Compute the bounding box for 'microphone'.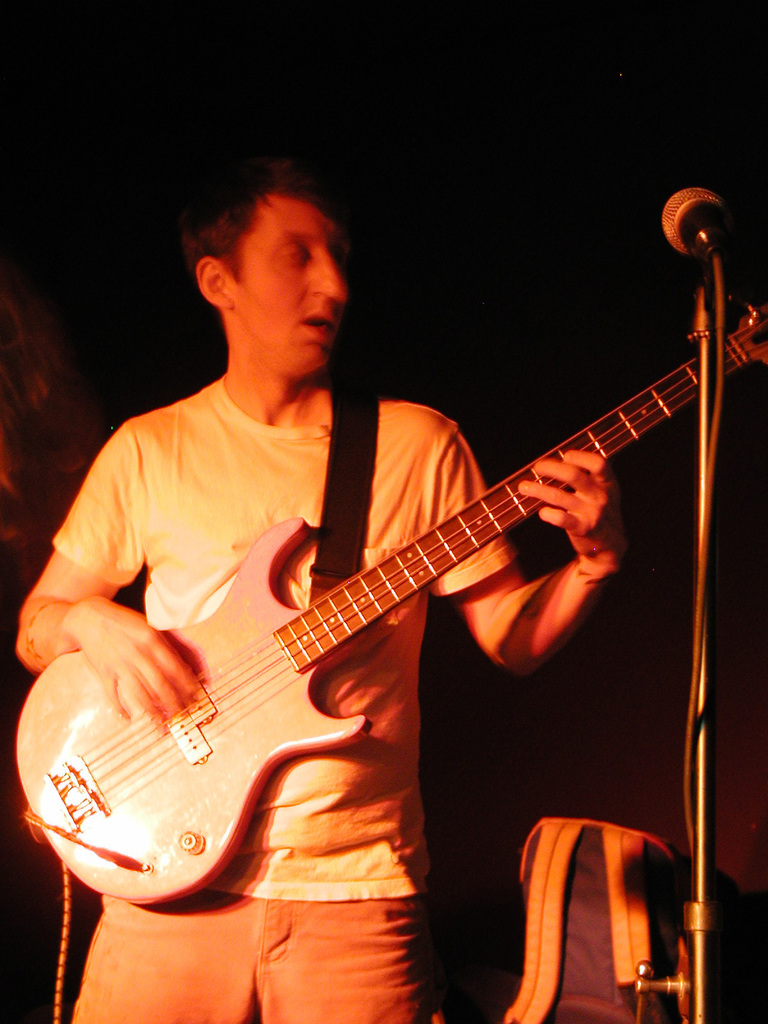
Rect(671, 177, 750, 284).
